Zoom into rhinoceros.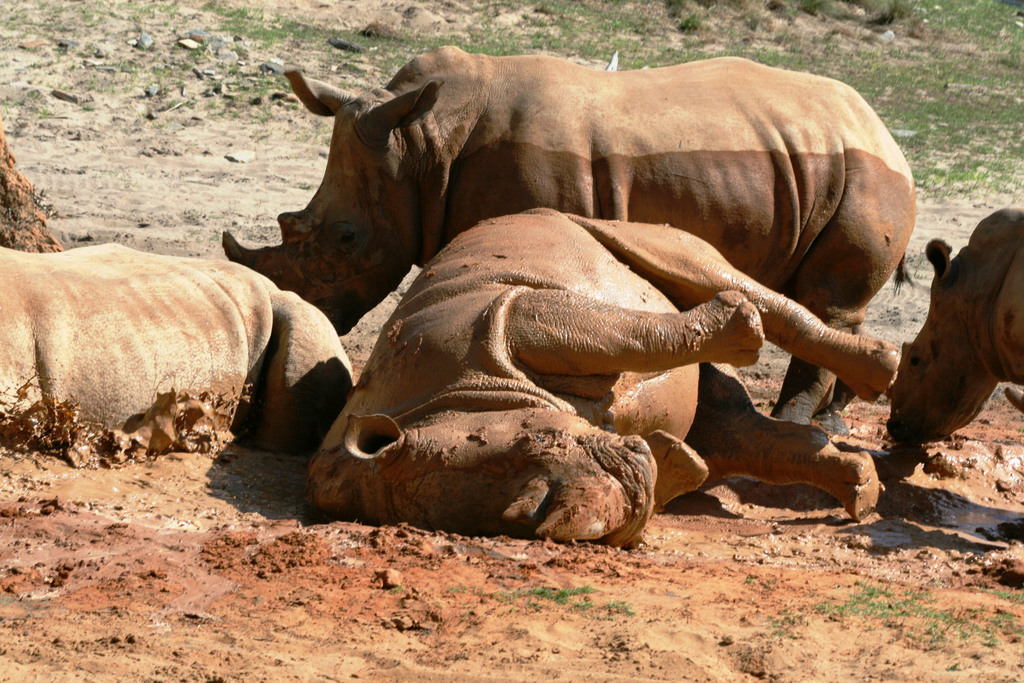
Zoom target: bbox=[218, 47, 915, 429].
